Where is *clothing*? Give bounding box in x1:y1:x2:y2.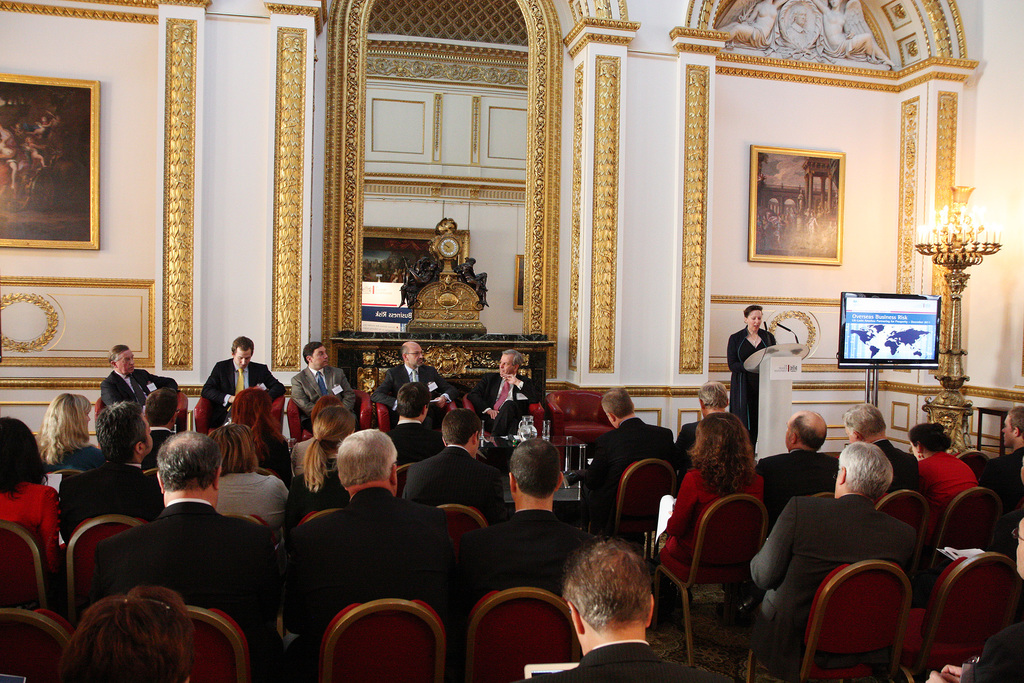
284:484:453:682.
